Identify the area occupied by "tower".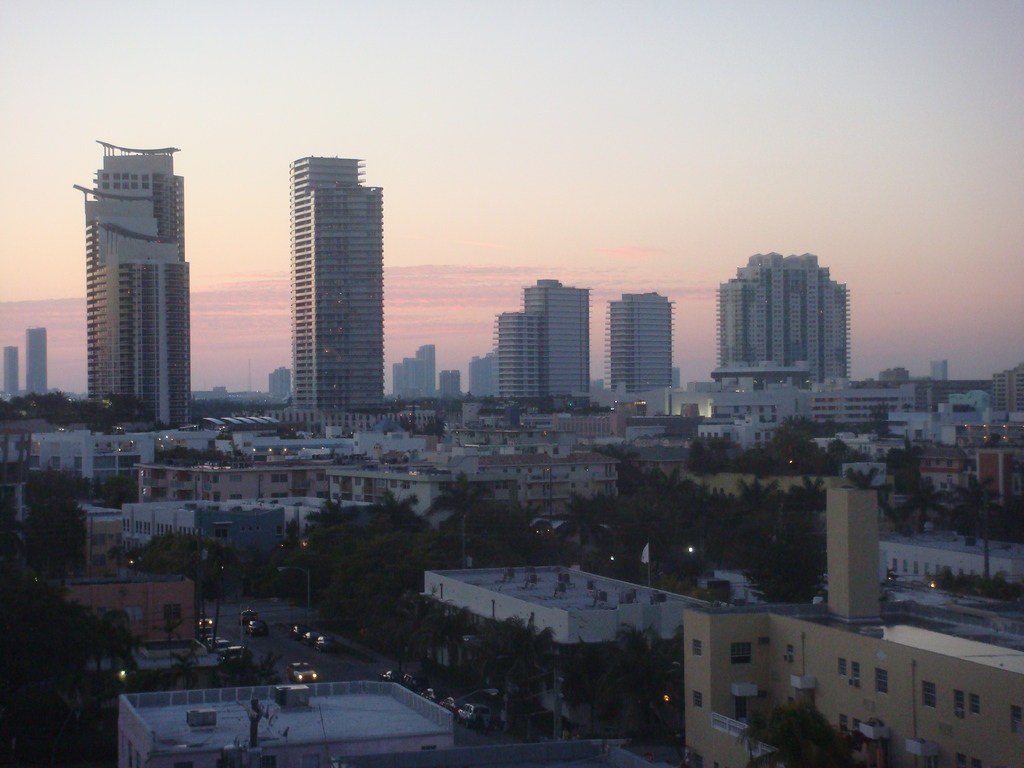
Area: x1=499 y1=311 x2=537 y2=393.
